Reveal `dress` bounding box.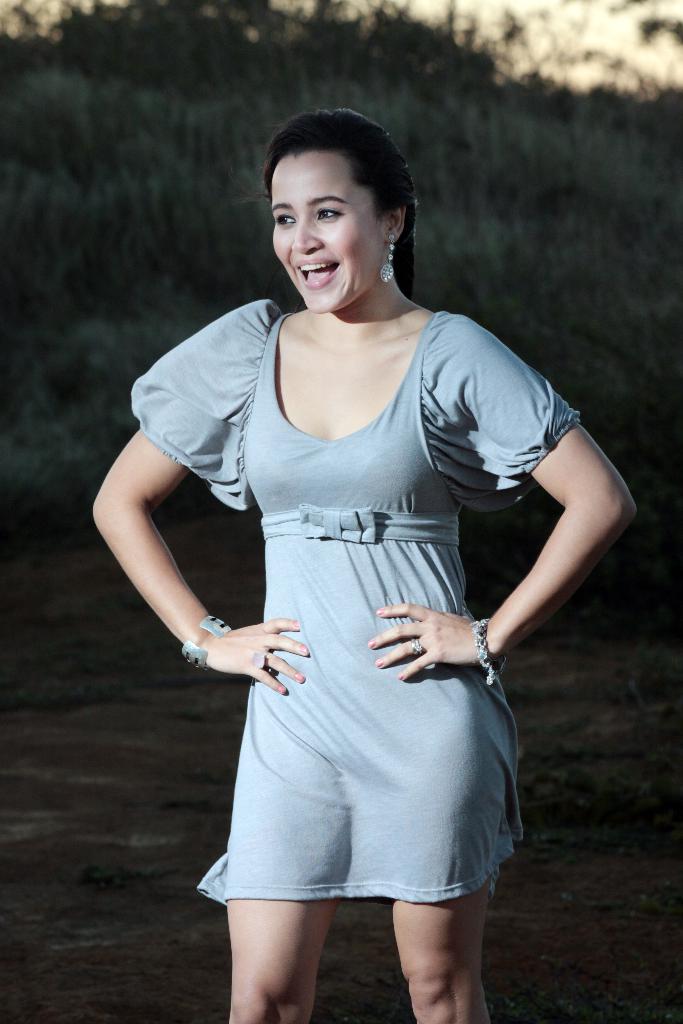
Revealed: Rect(128, 298, 585, 906).
